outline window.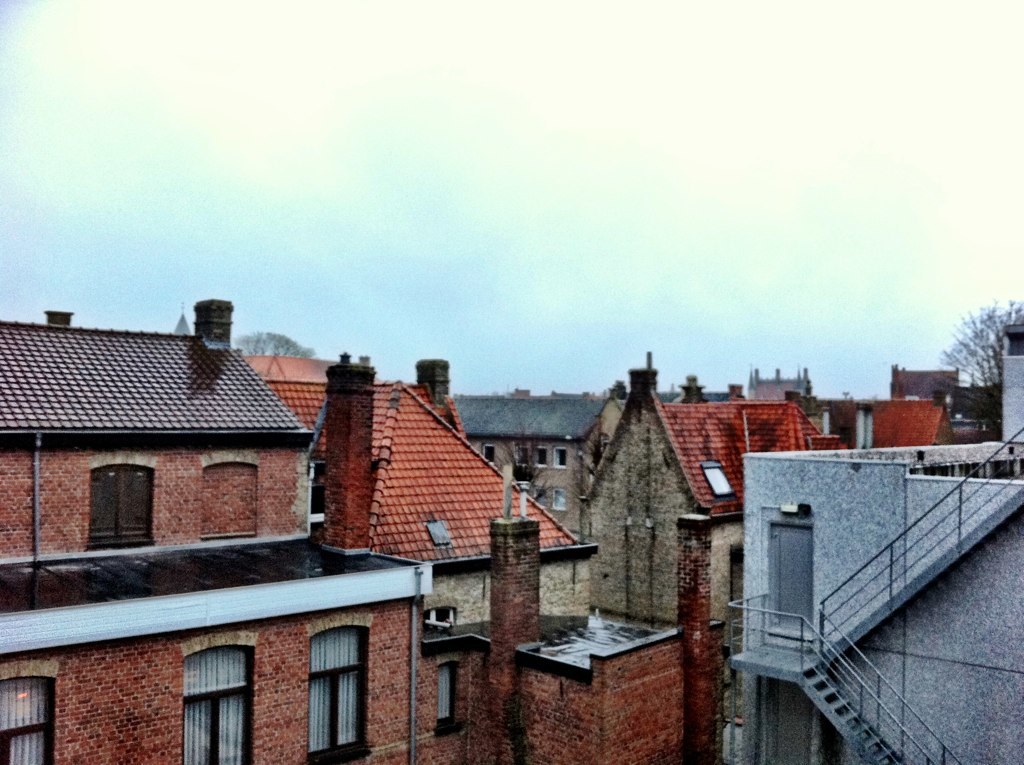
Outline: <bbox>555, 450, 567, 468</bbox>.
